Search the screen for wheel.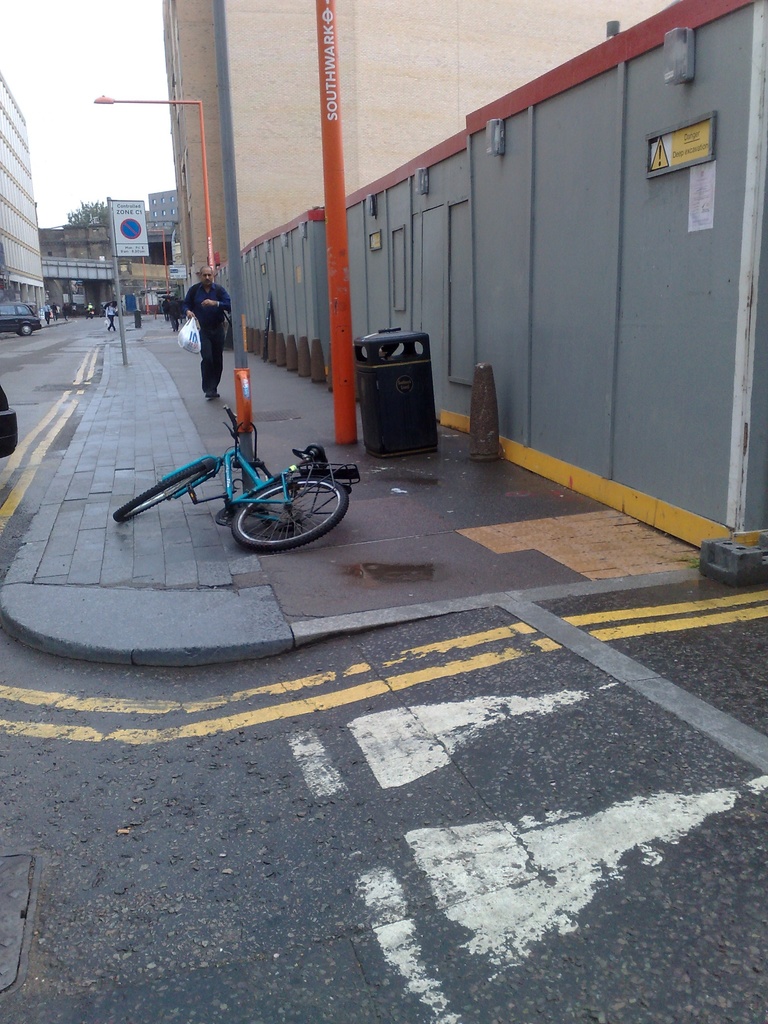
Found at <region>109, 449, 226, 526</region>.
